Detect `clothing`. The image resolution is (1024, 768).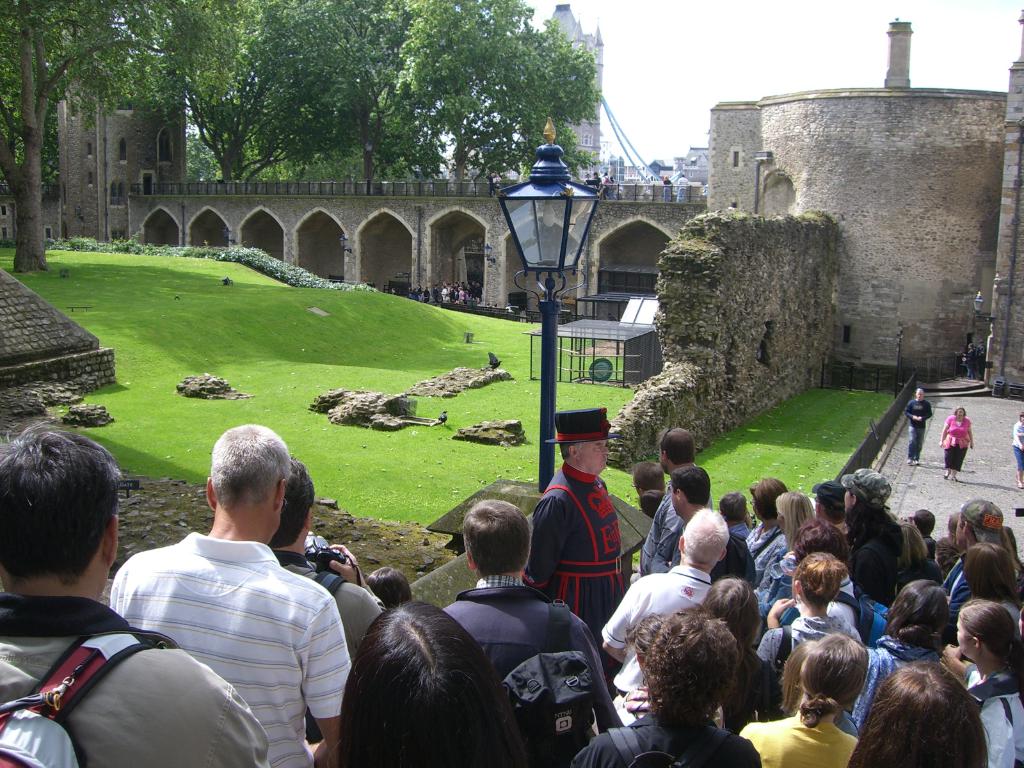
bbox=[906, 399, 932, 460].
